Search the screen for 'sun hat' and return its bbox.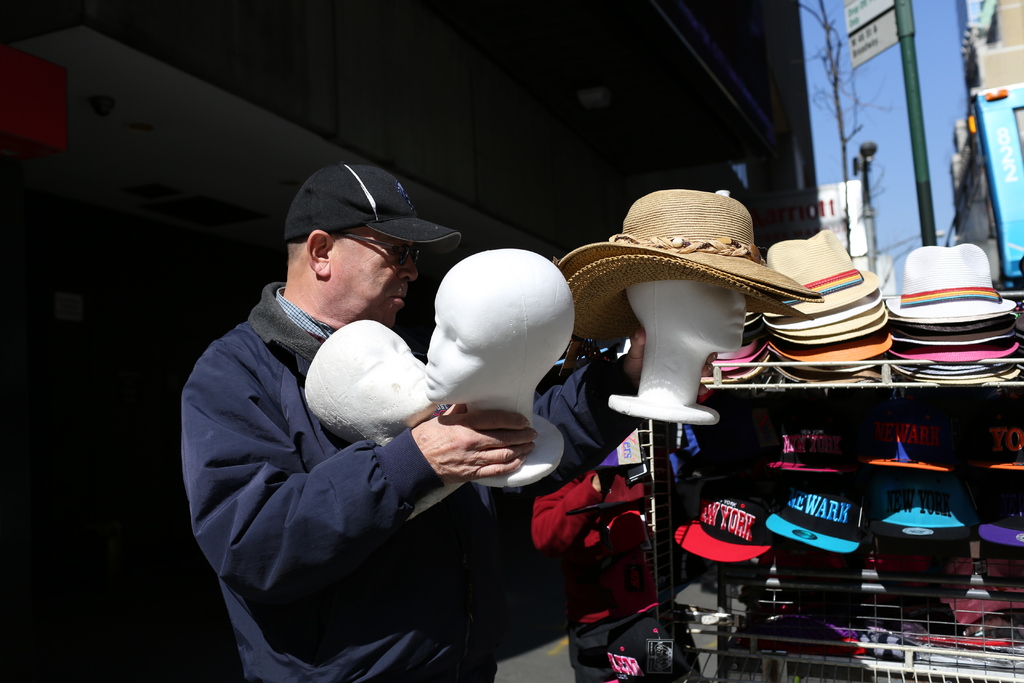
Found: Rect(753, 409, 851, 489).
